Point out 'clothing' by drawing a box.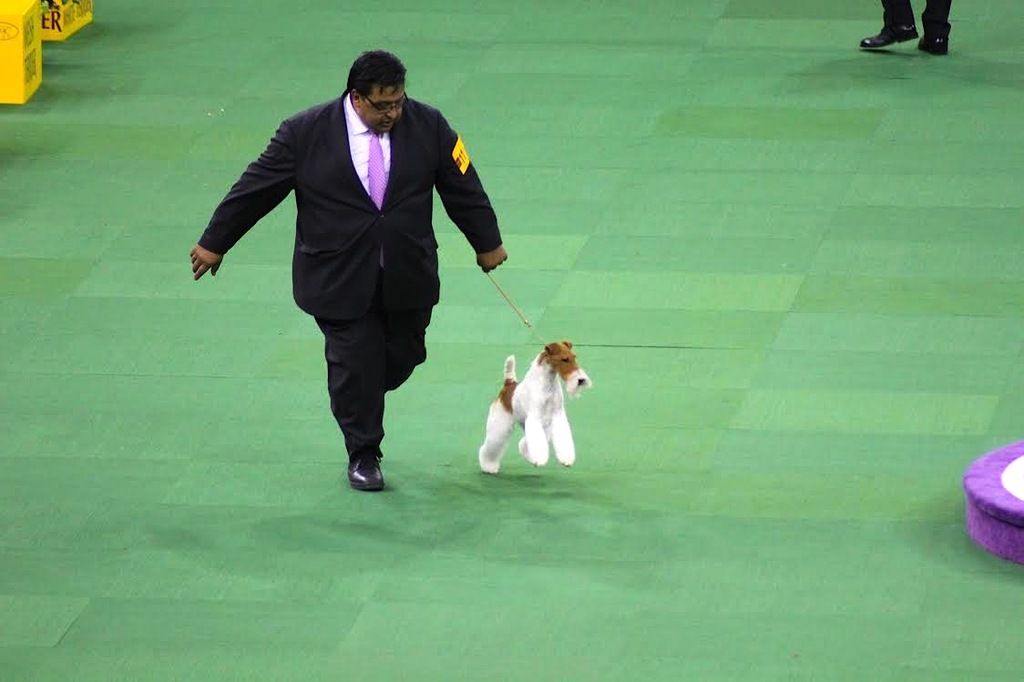
crop(197, 89, 505, 464).
